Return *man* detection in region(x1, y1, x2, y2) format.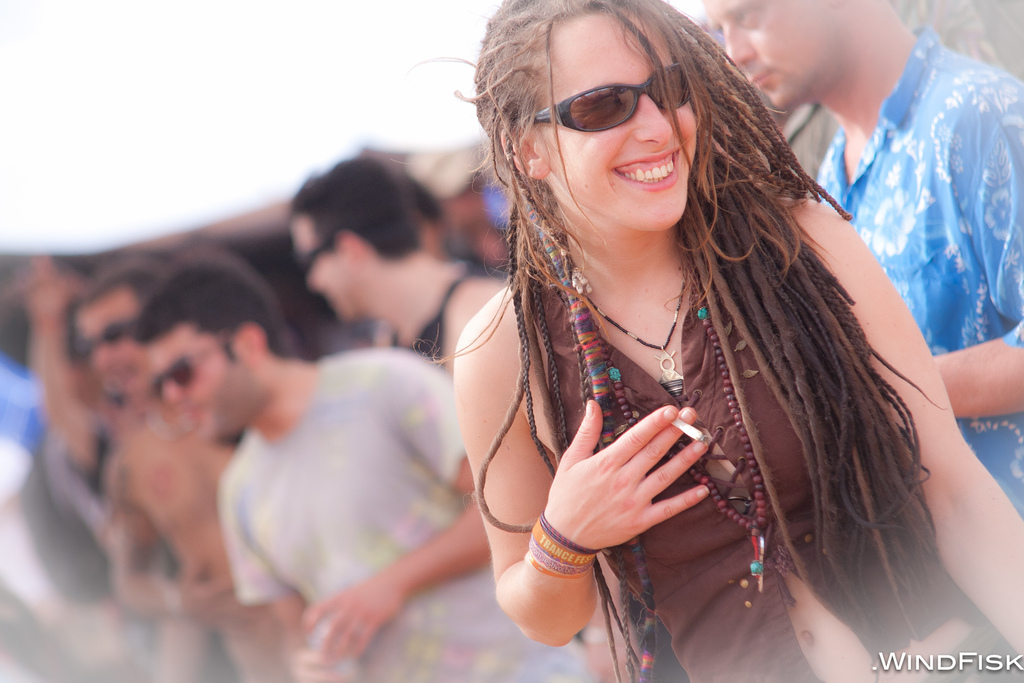
region(131, 256, 609, 682).
